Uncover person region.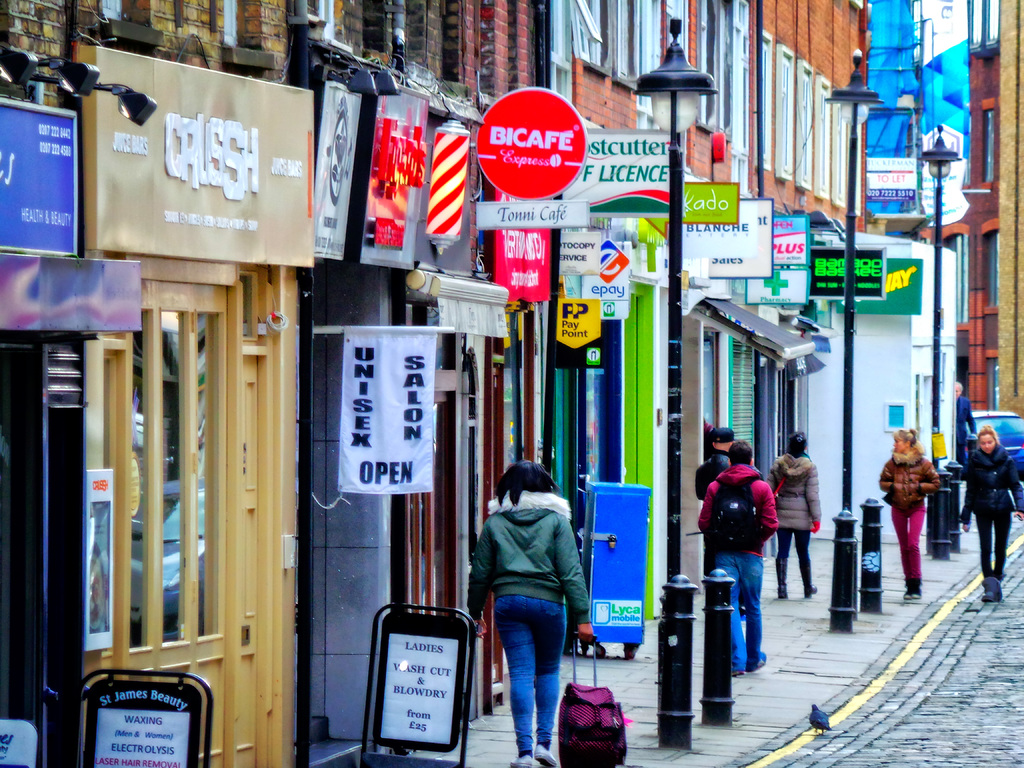
Uncovered: detection(766, 429, 822, 609).
